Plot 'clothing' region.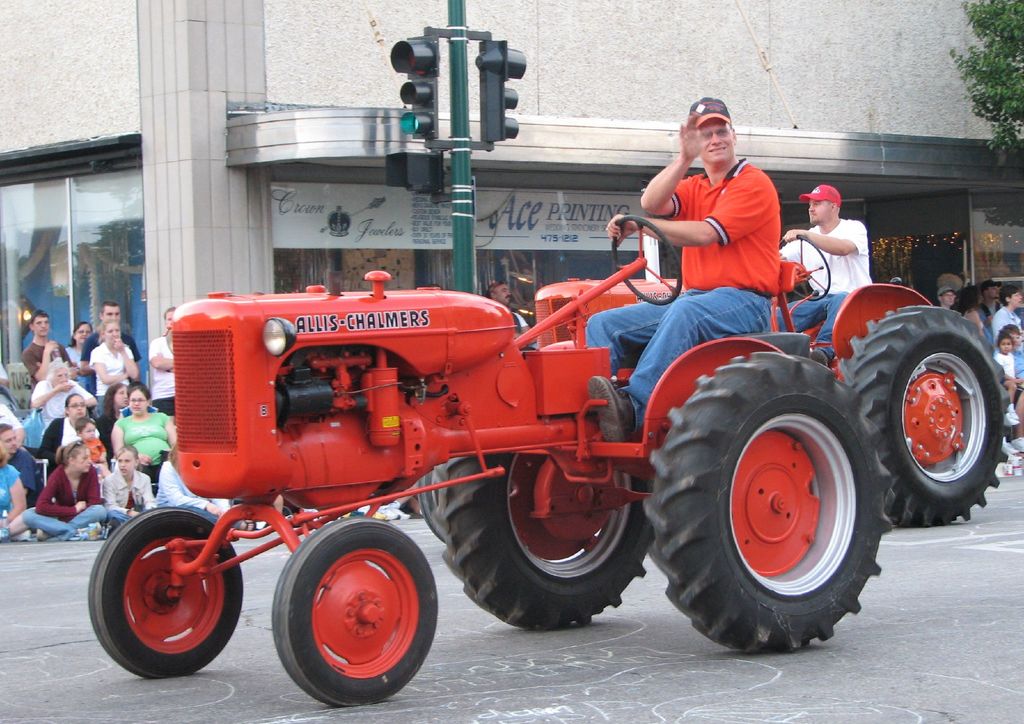
Plotted at <region>651, 135, 790, 309</region>.
